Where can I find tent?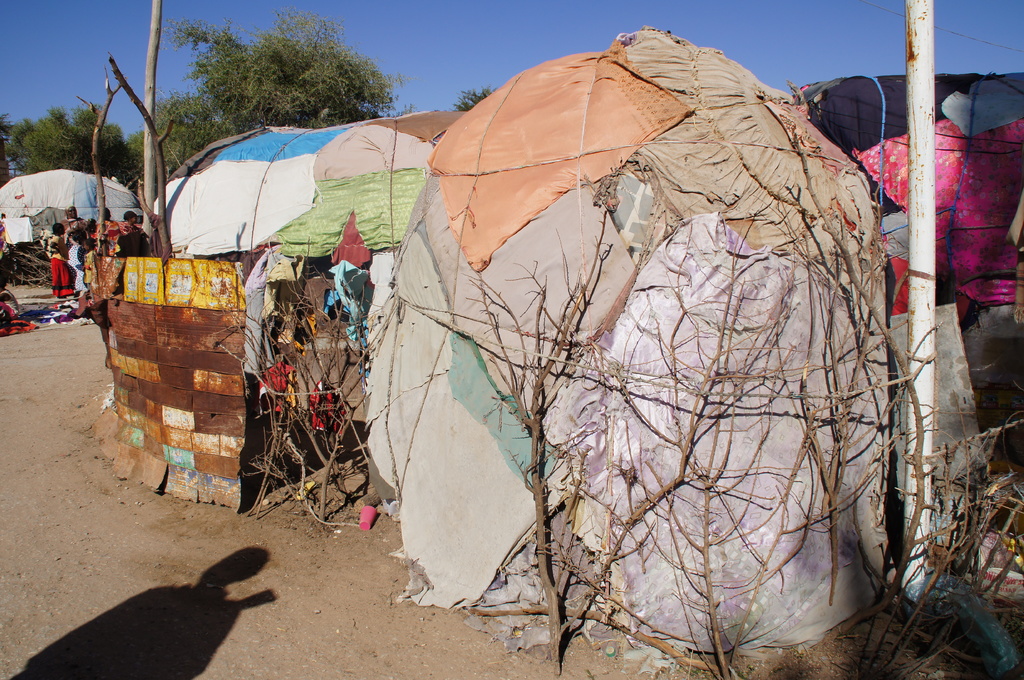
You can find it at x1=138 y1=128 x2=358 y2=322.
